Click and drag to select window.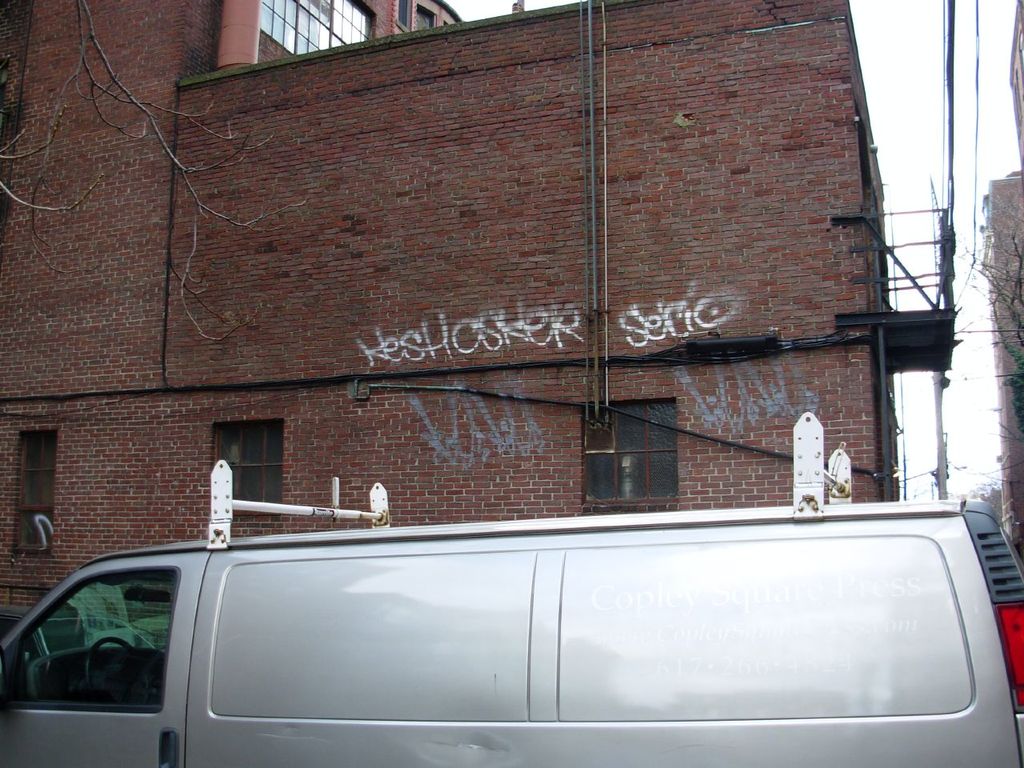
Selection: select_region(394, 0, 410, 33).
